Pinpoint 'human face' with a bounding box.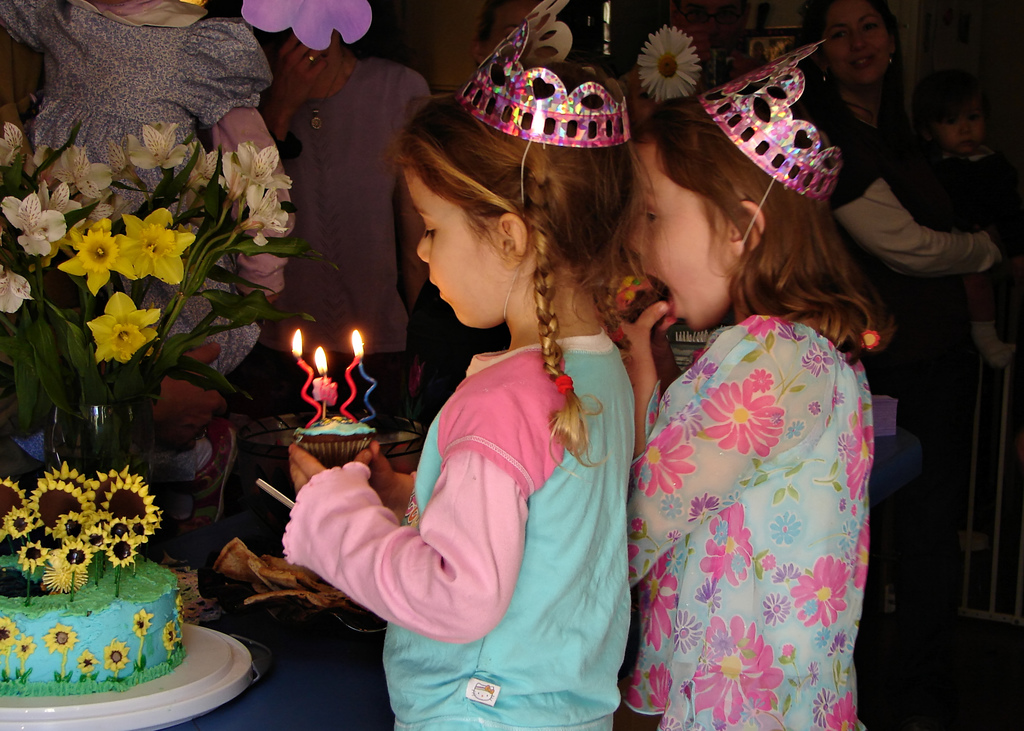
401,161,511,330.
